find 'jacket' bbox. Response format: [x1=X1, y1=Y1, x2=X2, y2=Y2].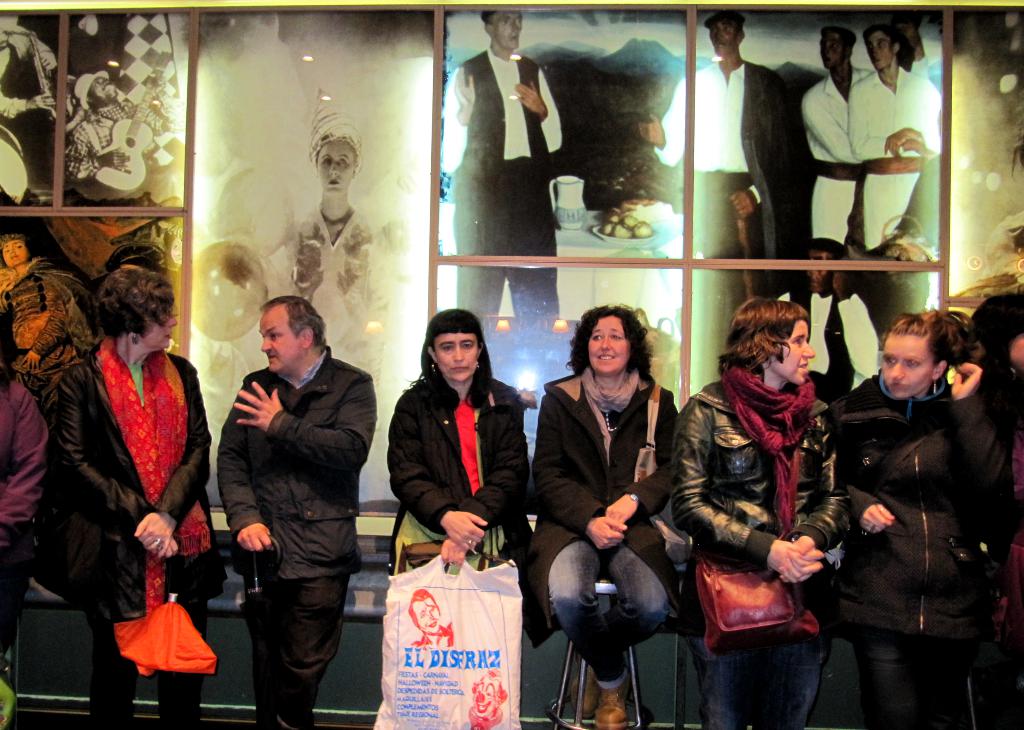
[x1=225, y1=349, x2=379, y2=589].
